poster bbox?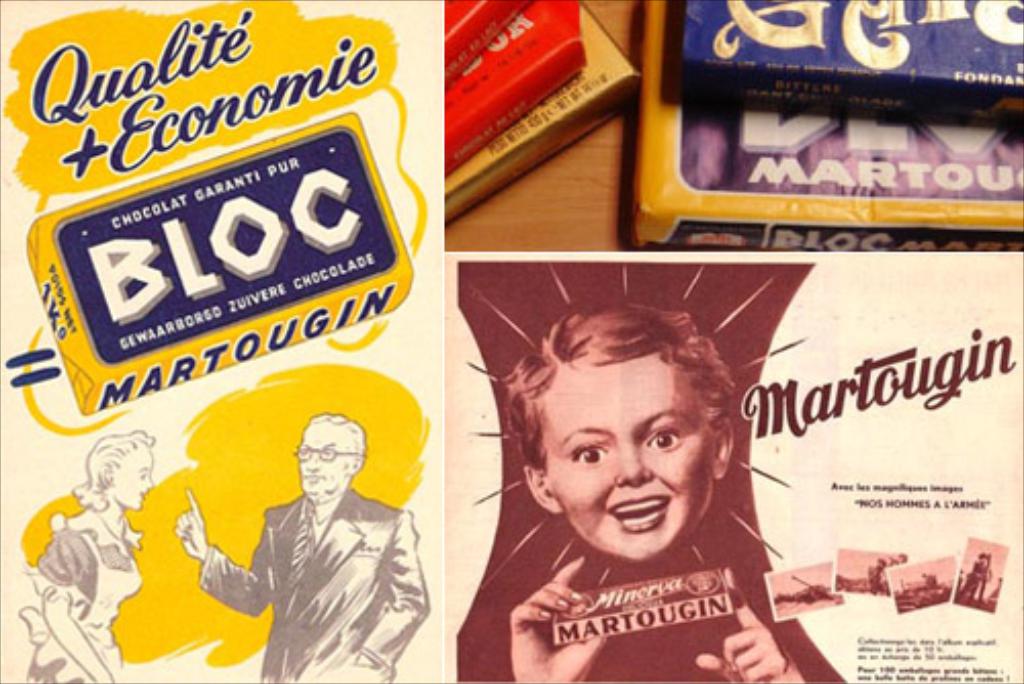
BBox(0, 0, 1022, 682)
